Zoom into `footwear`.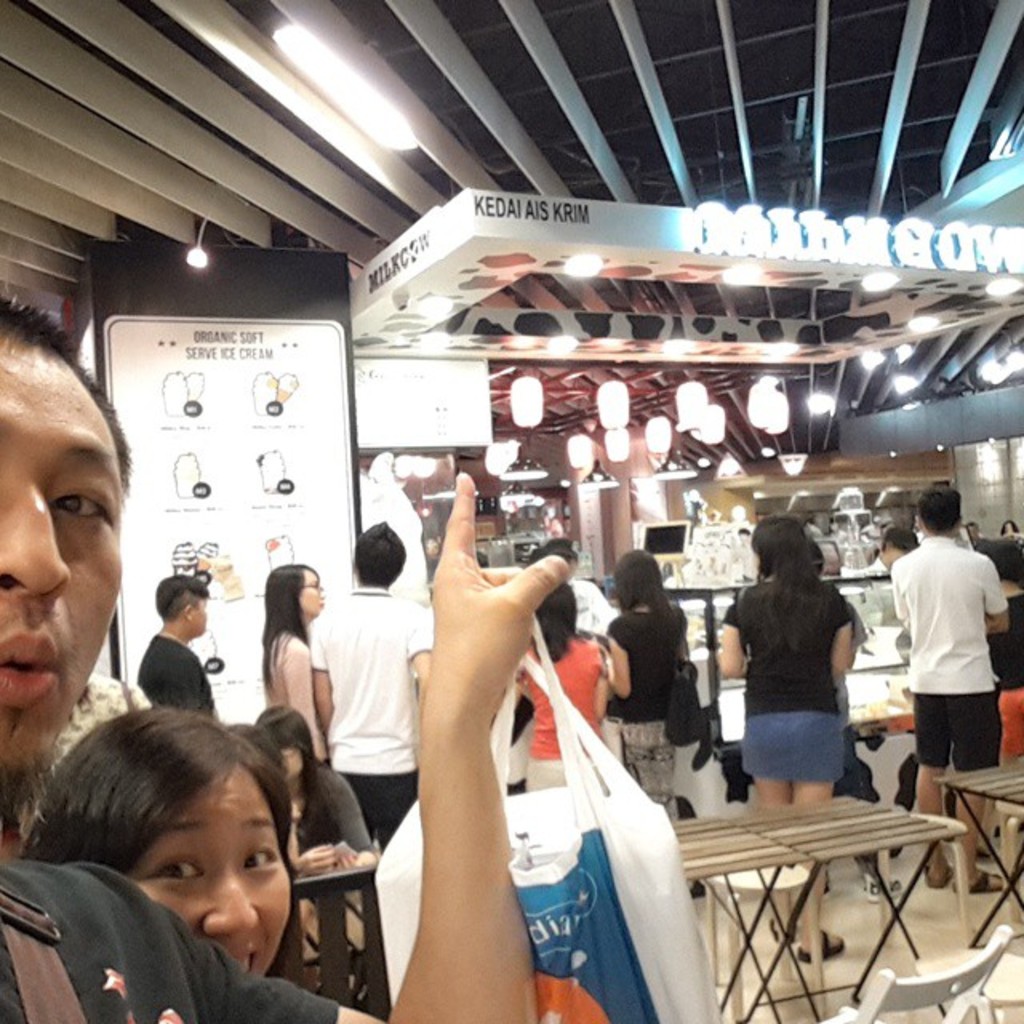
Zoom target: x1=771 y1=902 x2=800 y2=952.
